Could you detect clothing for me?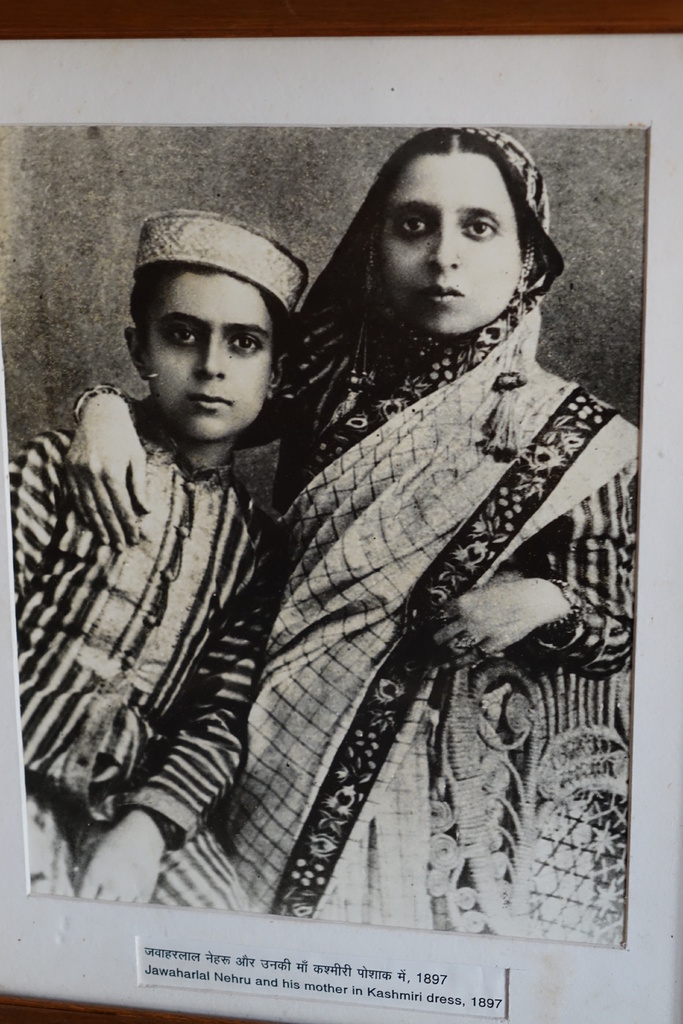
Detection result: bbox=(74, 120, 639, 940).
